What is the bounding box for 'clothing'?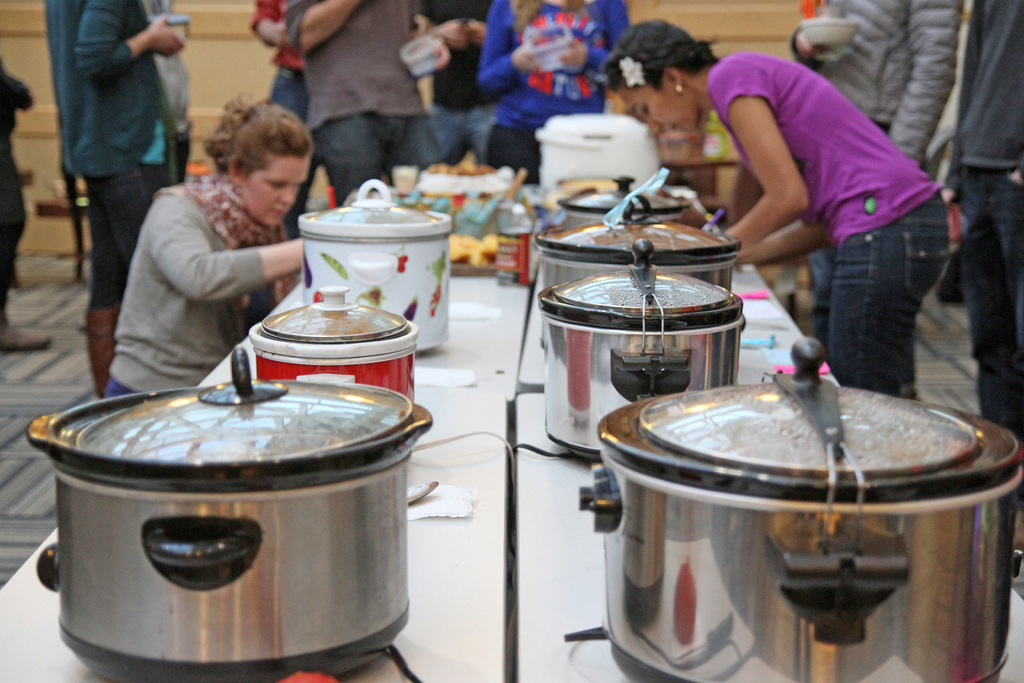
bbox(781, 0, 961, 339).
